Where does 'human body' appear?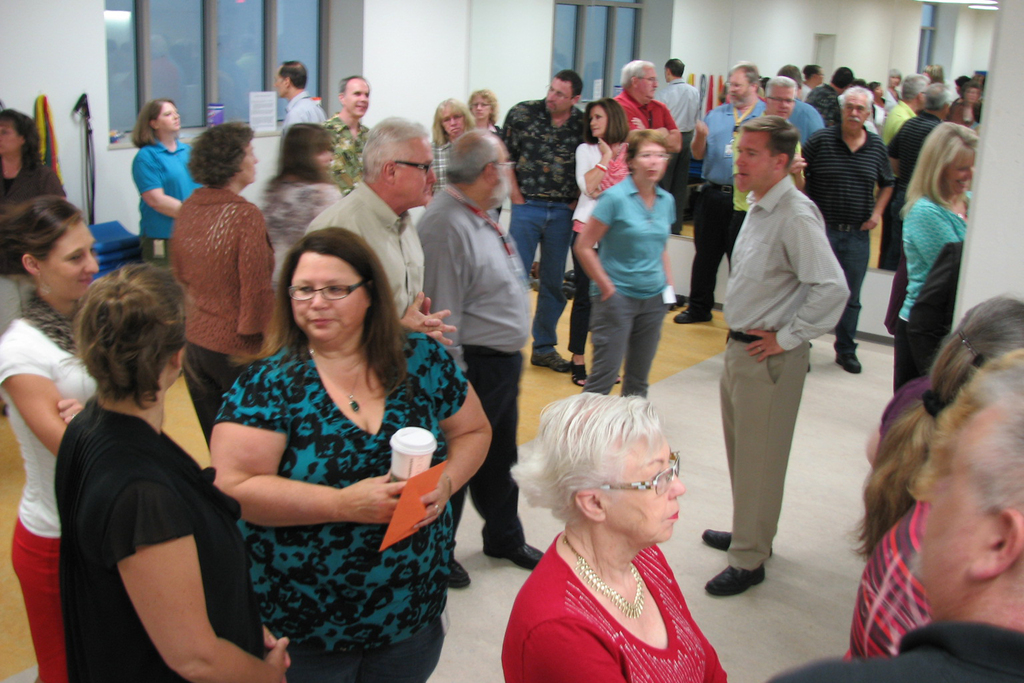
Appears at {"left": 846, "top": 483, "right": 935, "bottom": 672}.
